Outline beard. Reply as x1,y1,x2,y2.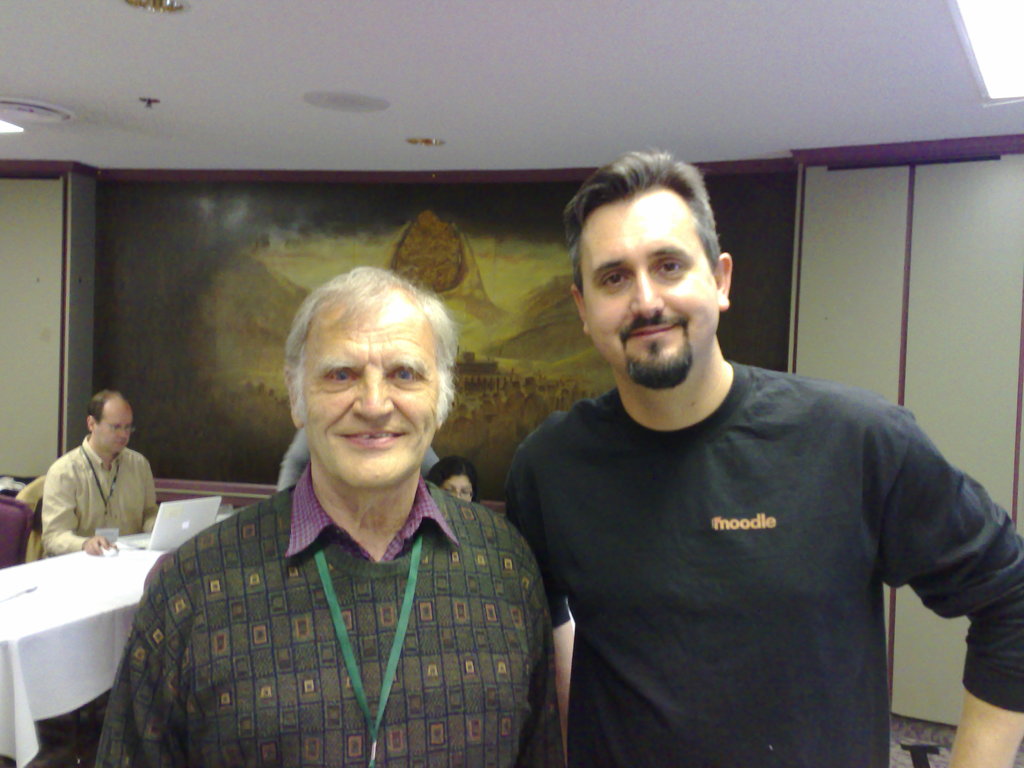
627,332,695,388.
